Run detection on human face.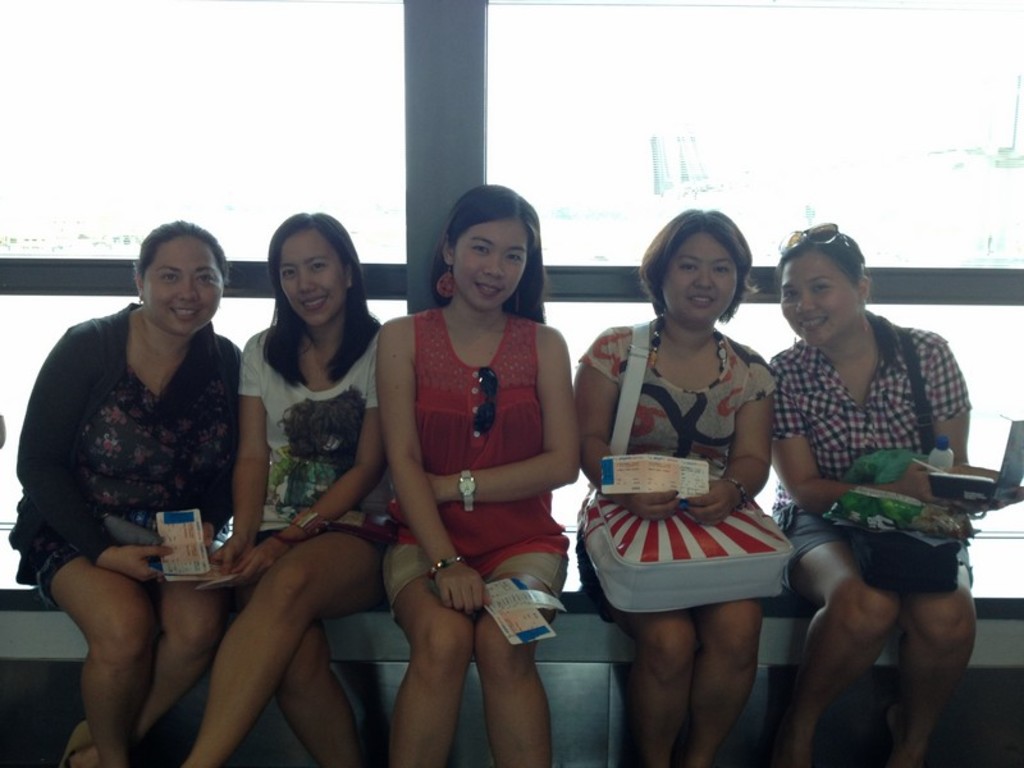
Result: bbox=[141, 232, 221, 334].
